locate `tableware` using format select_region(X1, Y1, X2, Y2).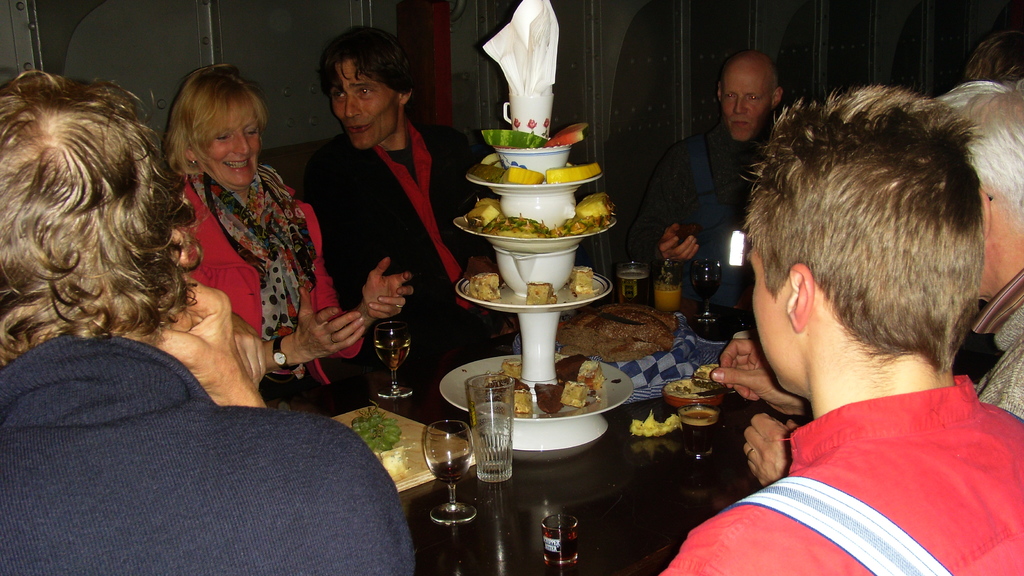
select_region(656, 377, 731, 407).
